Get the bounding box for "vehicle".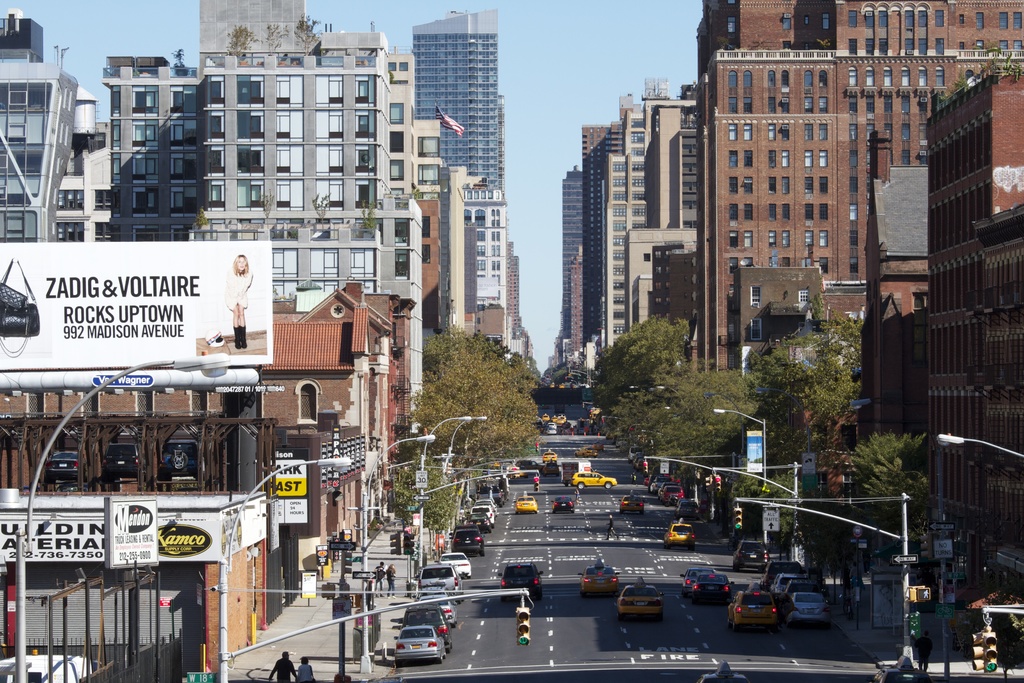
(left=735, top=534, right=769, bottom=575).
